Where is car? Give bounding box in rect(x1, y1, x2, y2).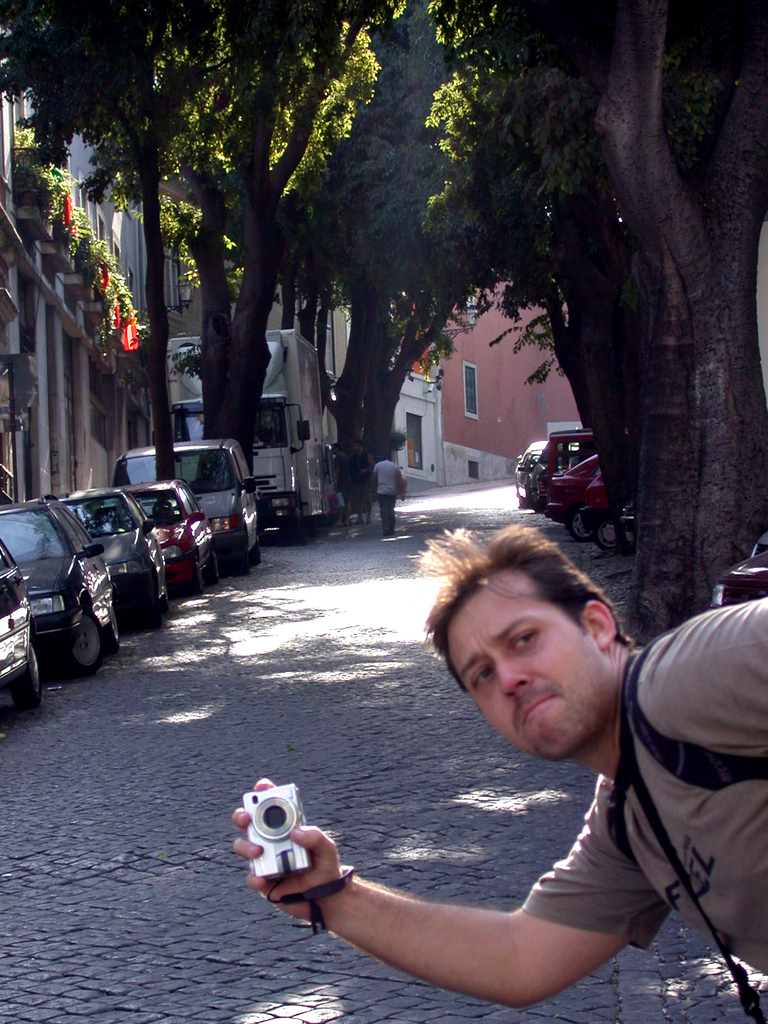
rect(518, 433, 639, 564).
